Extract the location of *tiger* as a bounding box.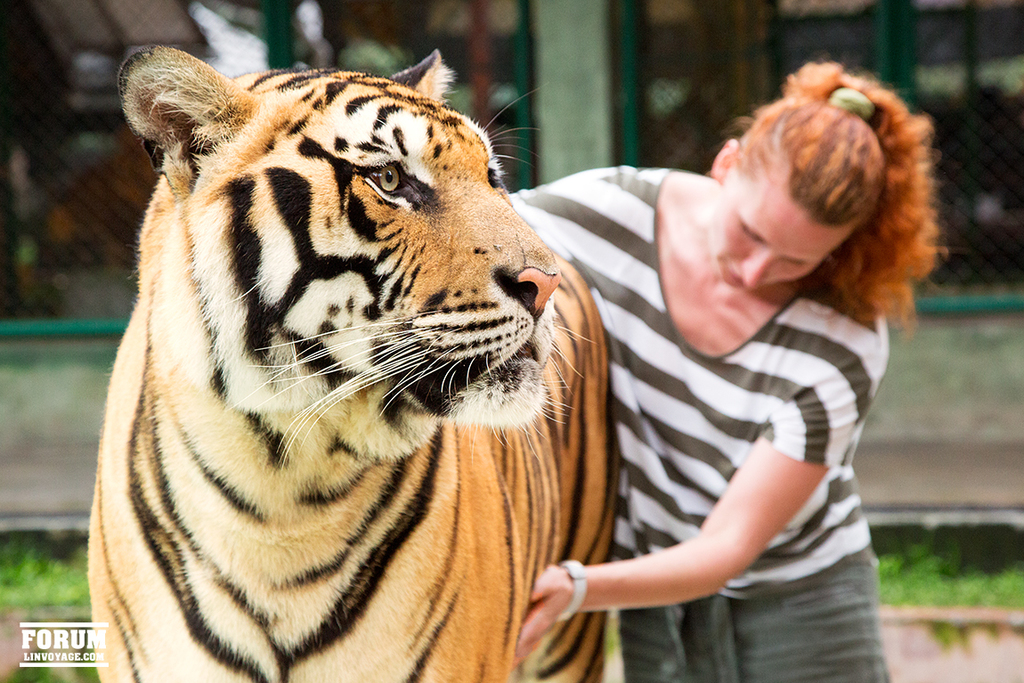
<region>85, 39, 622, 682</region>.
